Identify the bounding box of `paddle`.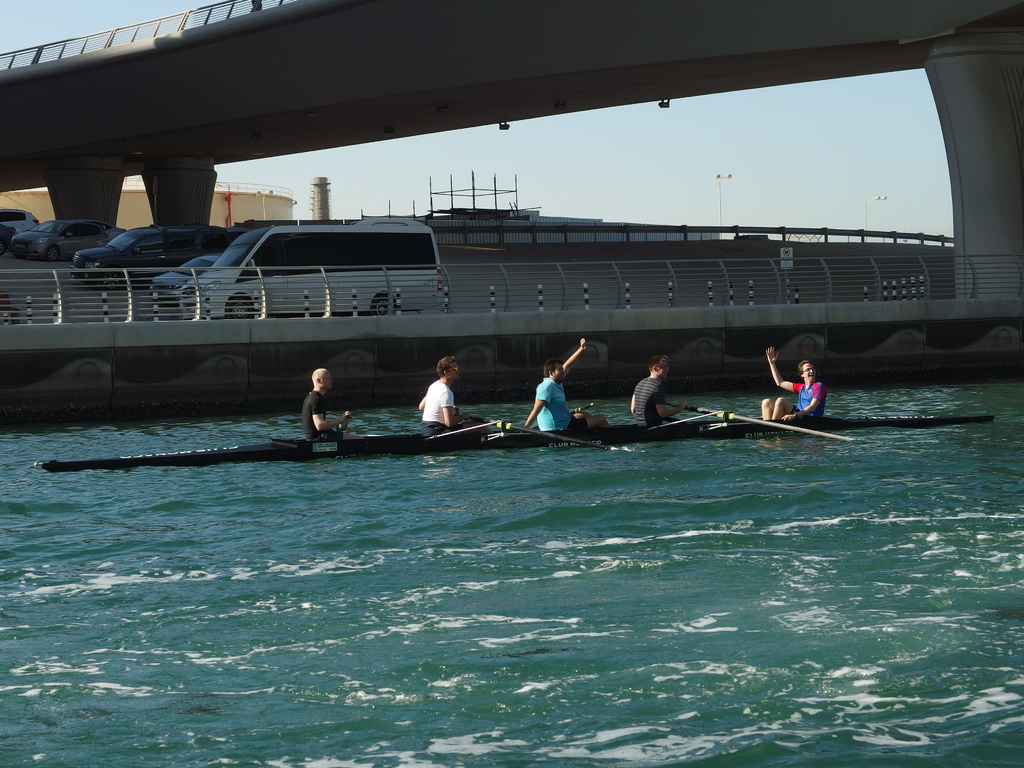
499:422:609:451.
